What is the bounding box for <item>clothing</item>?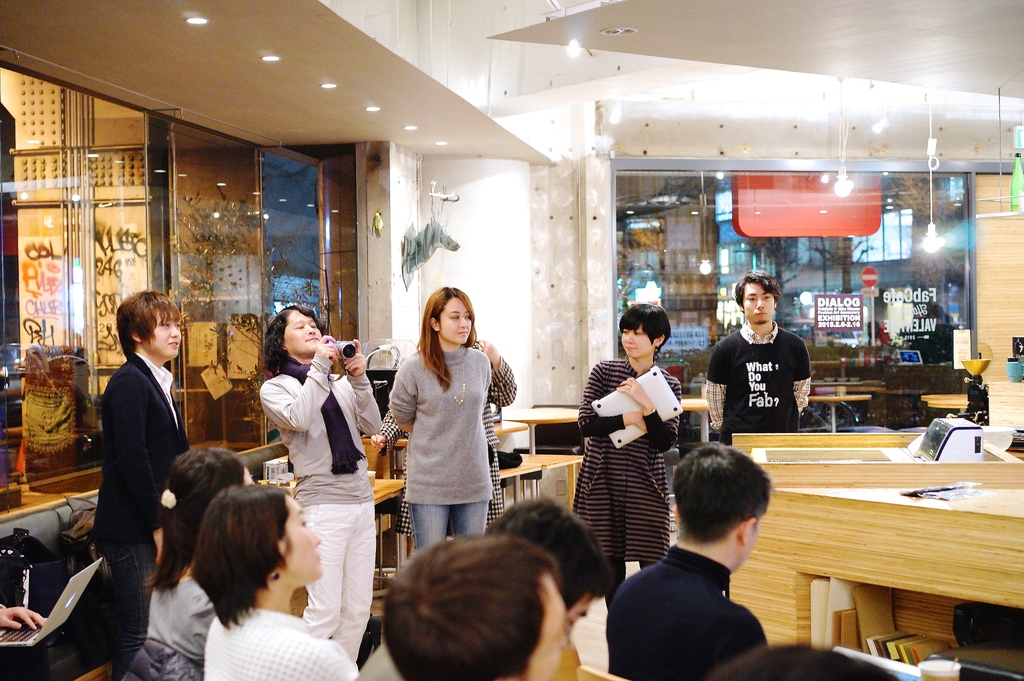
[388,342,489,557].
